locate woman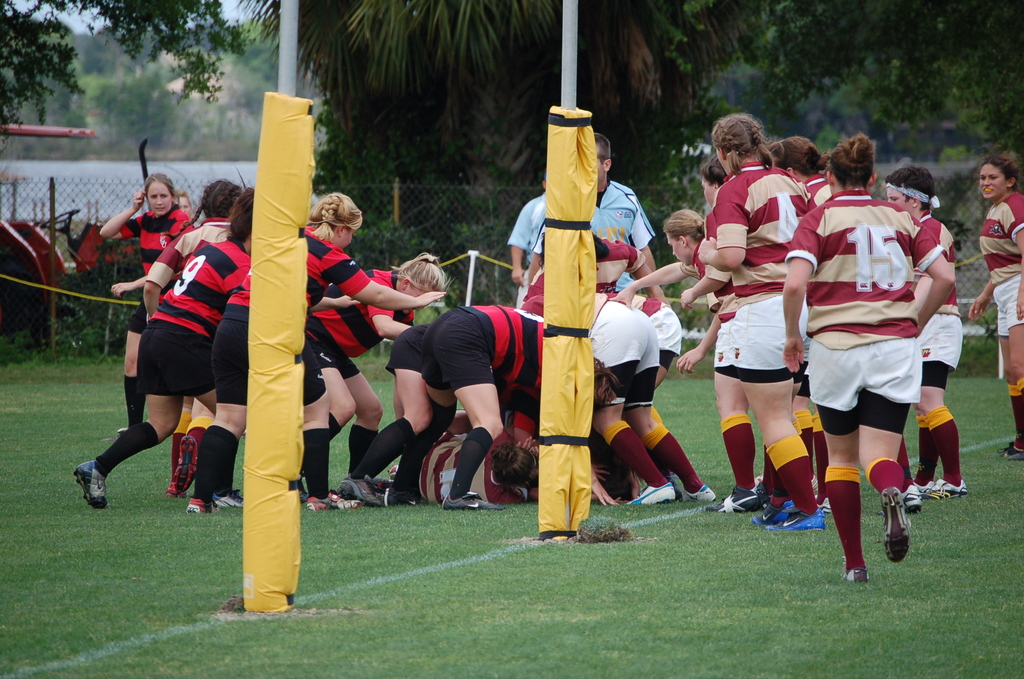
(696,116,826,527)
